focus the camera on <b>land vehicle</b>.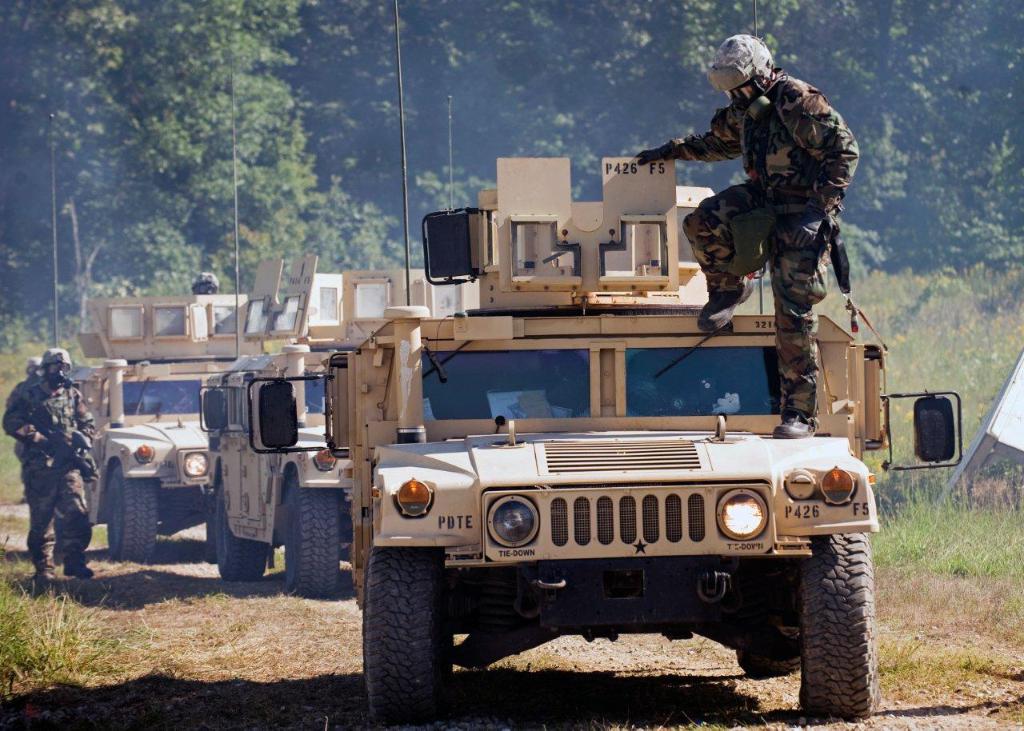
Focus region: [x1=214, y1=258, x2=387, y2=601].
